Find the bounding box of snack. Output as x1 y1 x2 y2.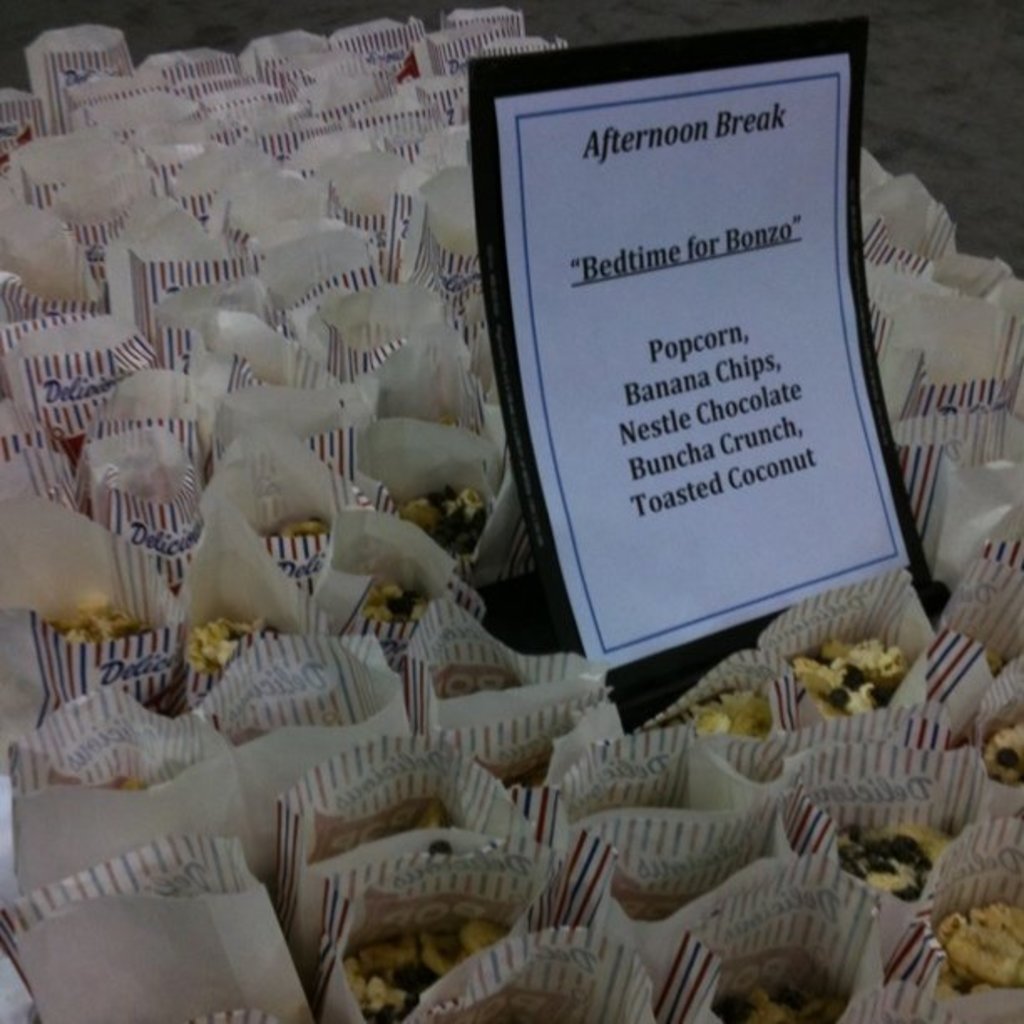
795 632 910 726.
